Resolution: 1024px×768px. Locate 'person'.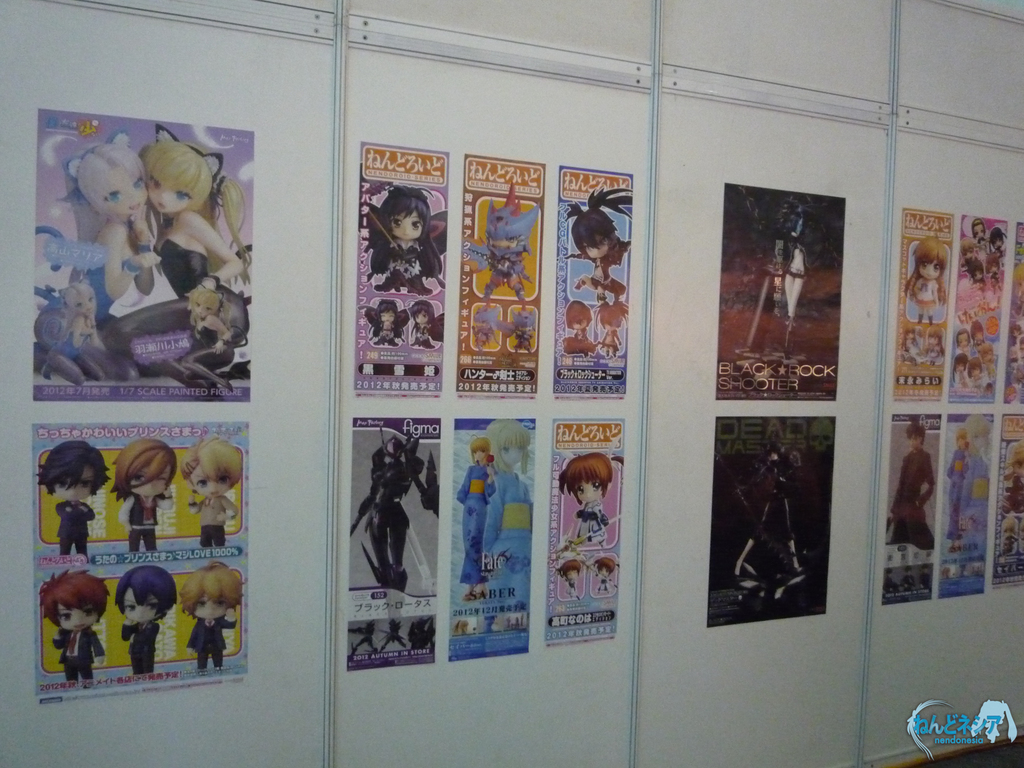
crop(472, 196, 538, 312).
